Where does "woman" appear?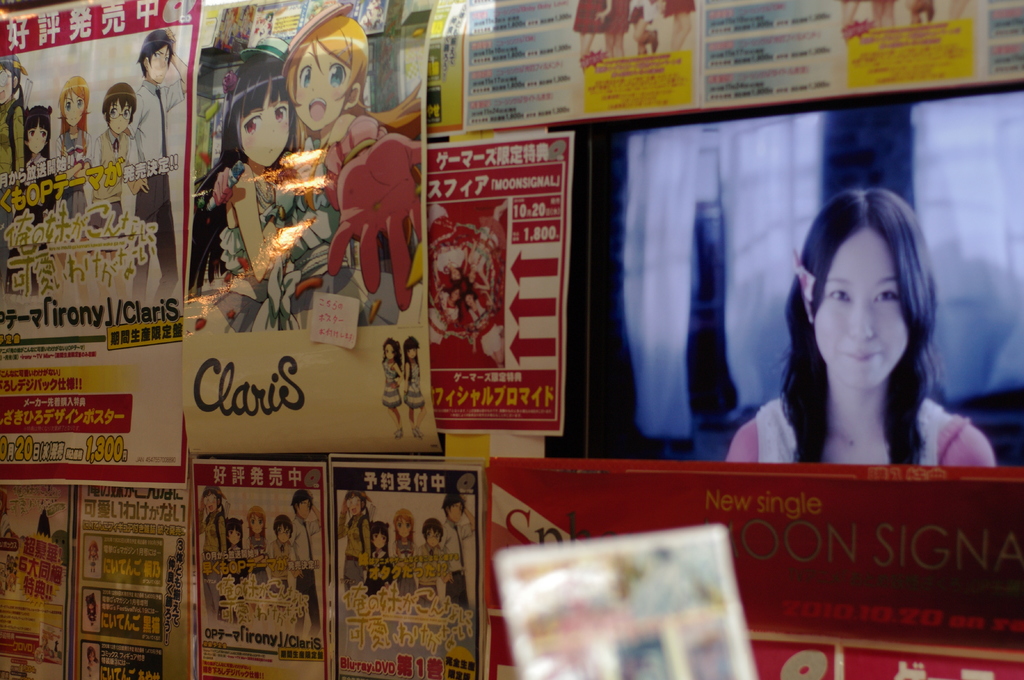
Appears at bbox(456, 283, 504, 368).
